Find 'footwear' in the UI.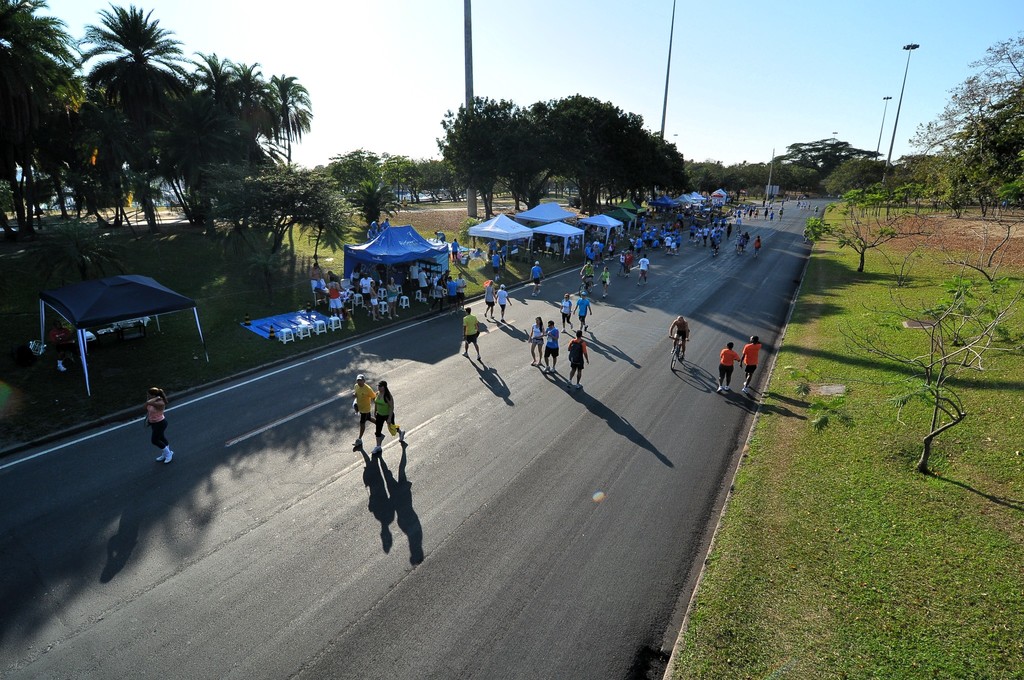
UI element at Rect(724, 385, 732, 392).
